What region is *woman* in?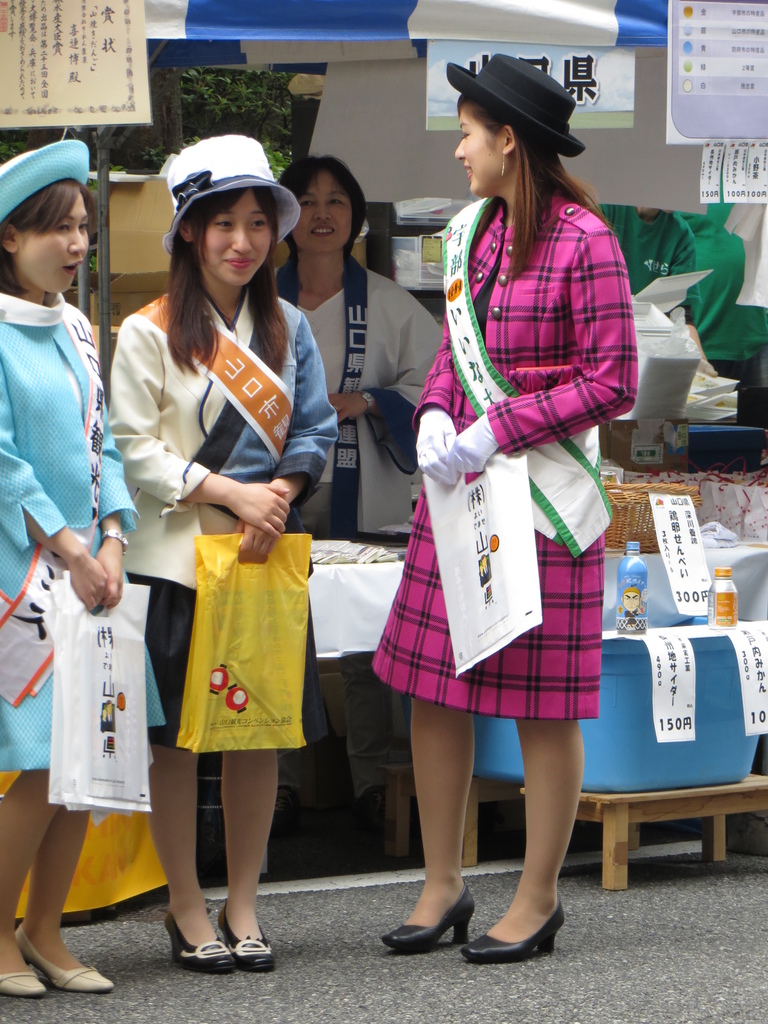
bbox=[0, 135, 137, 1005].
